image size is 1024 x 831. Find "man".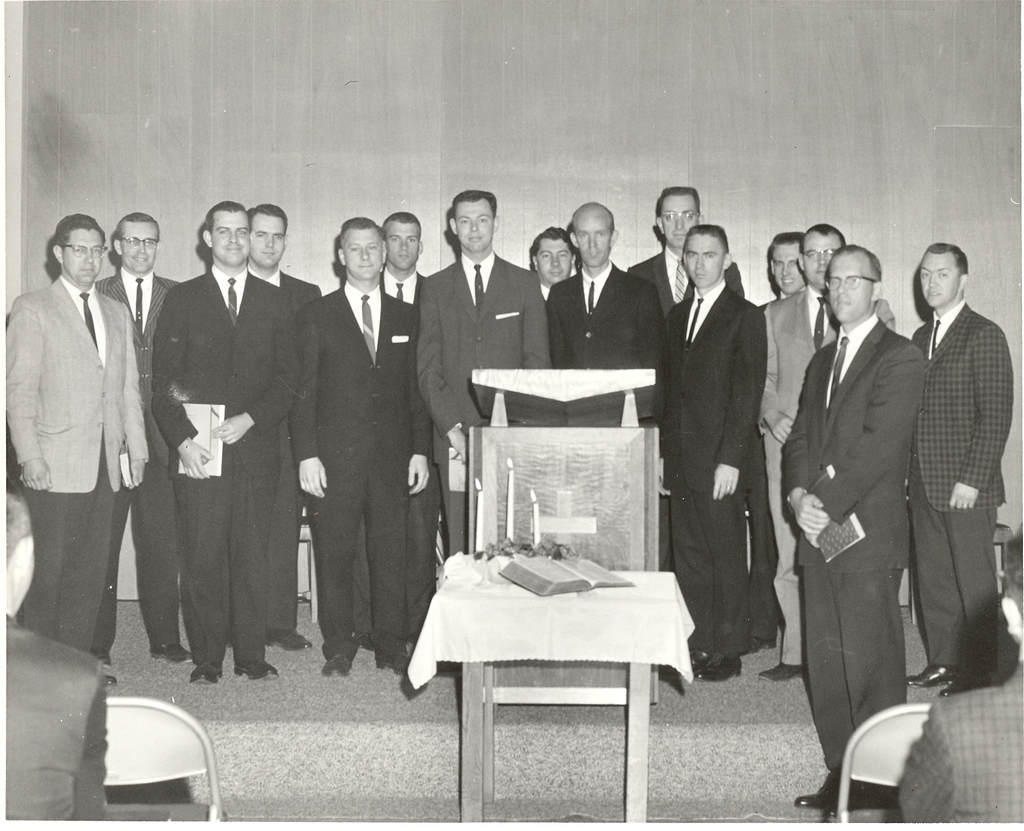
box(918, 236, 1012, 709).
